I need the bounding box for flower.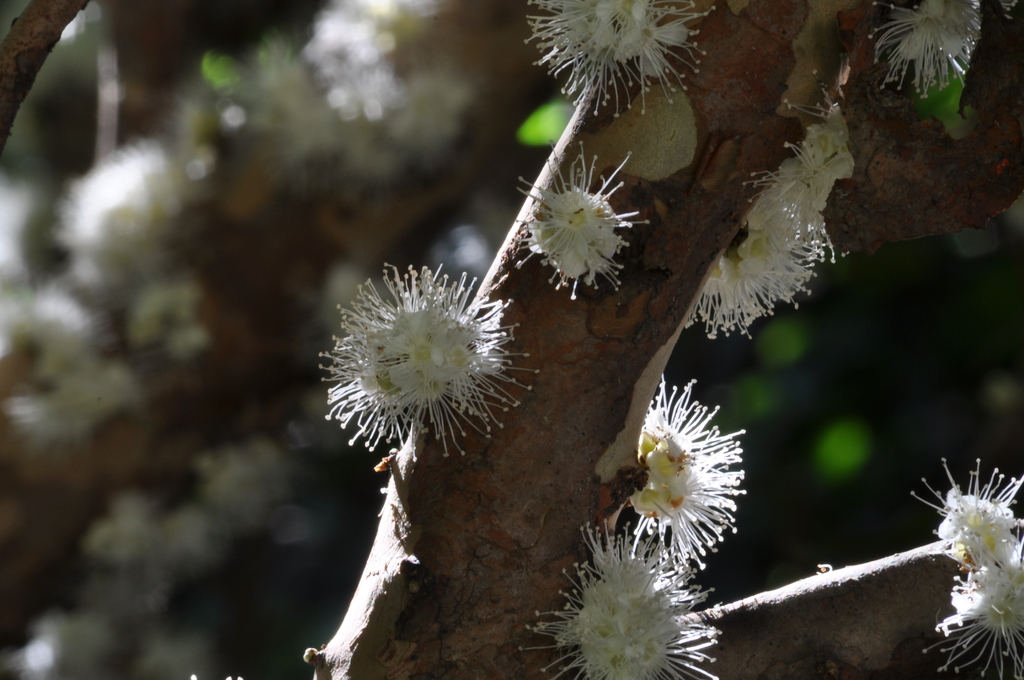
Here it is: {"x1": 525, "y1": 0, "x2": 712, "y2": 125}.
